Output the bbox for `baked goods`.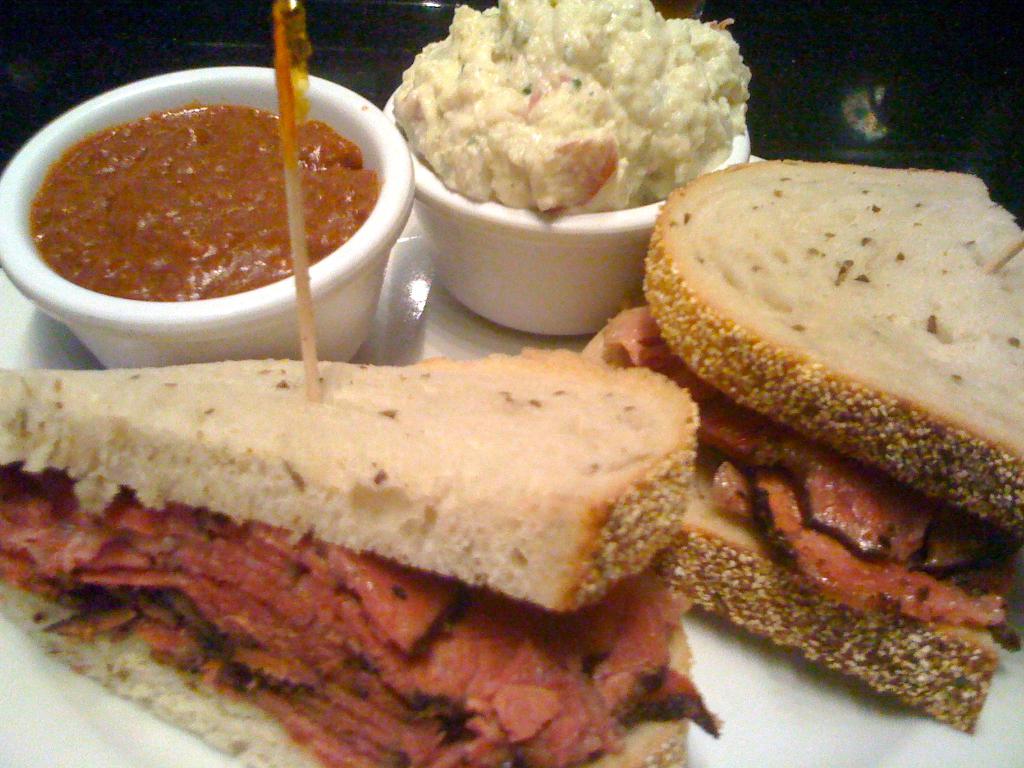
572:157:1023:733.
